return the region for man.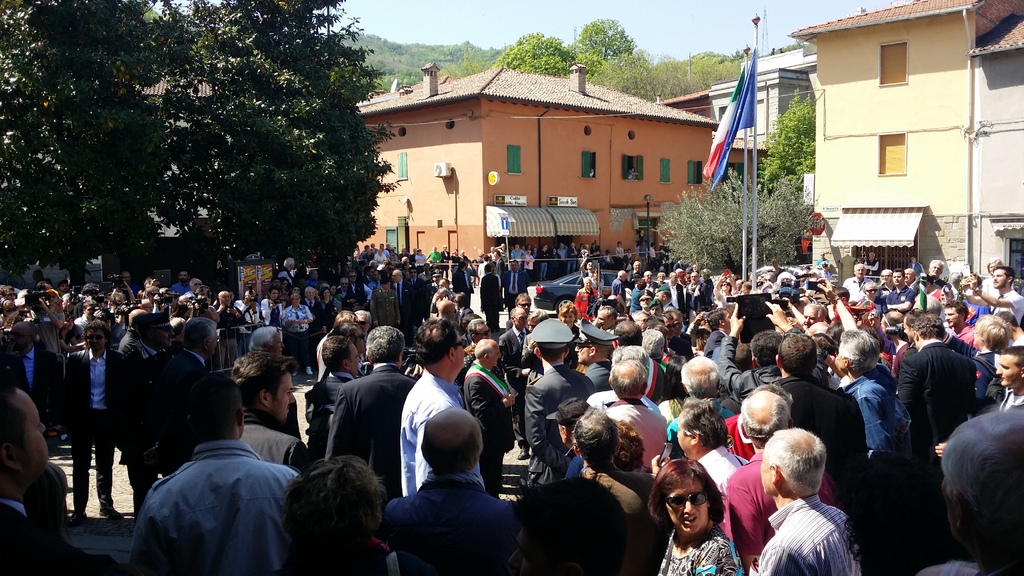
508,292,538,329.
